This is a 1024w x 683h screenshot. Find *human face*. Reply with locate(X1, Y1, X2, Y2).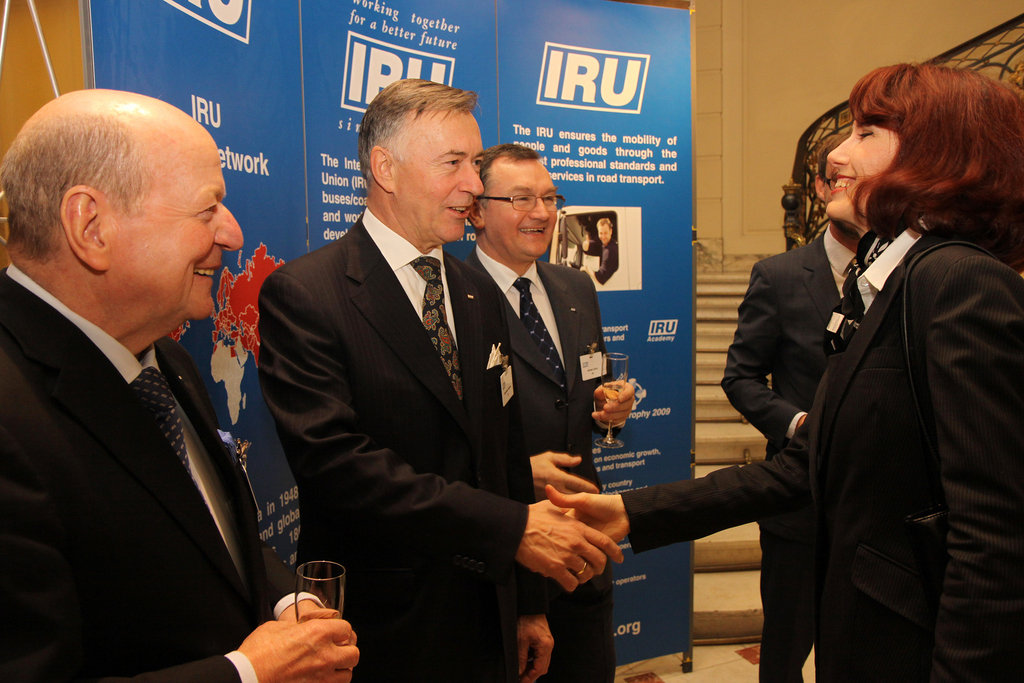
locate(826, 102, 910, 215).
